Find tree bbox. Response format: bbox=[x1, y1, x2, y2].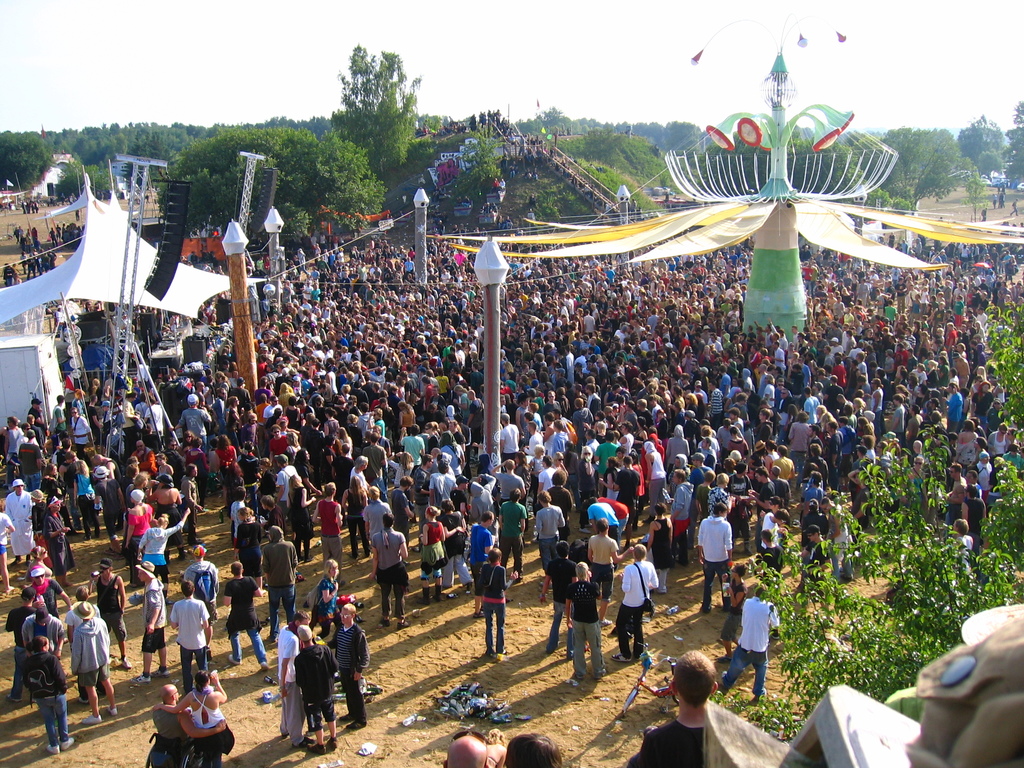
bbox=[327, 49, 431, 173].
